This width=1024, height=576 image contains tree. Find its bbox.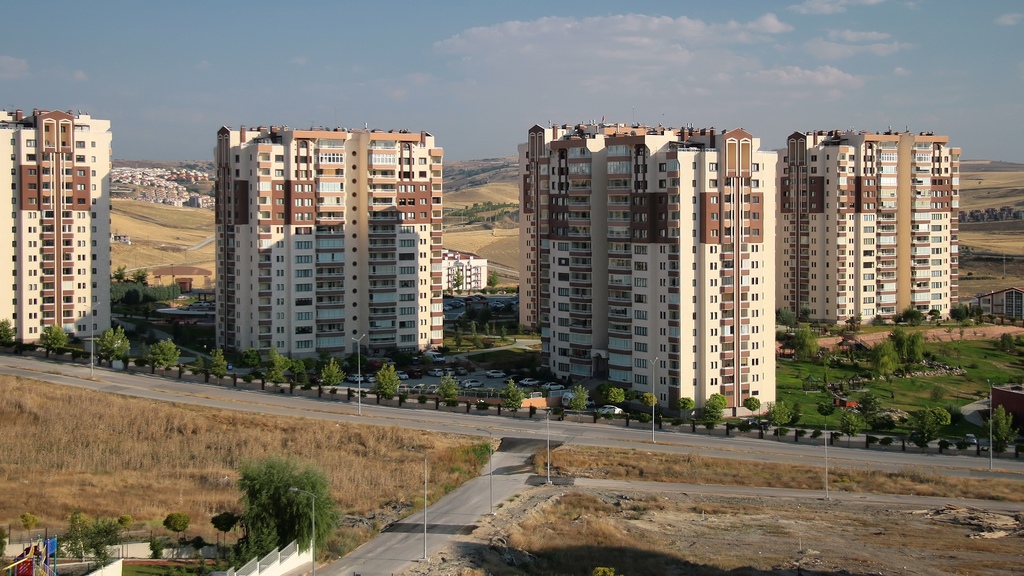
x1=261 y1=348 x2=311 y2=389.
